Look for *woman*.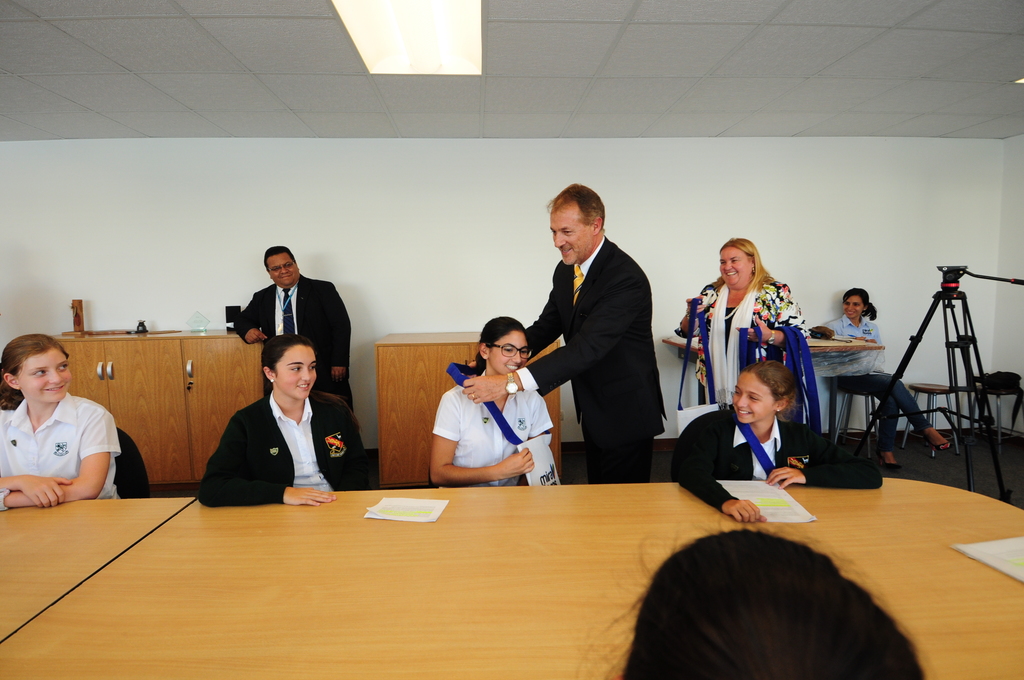
Found: rect(665, 357, 887, 521).
